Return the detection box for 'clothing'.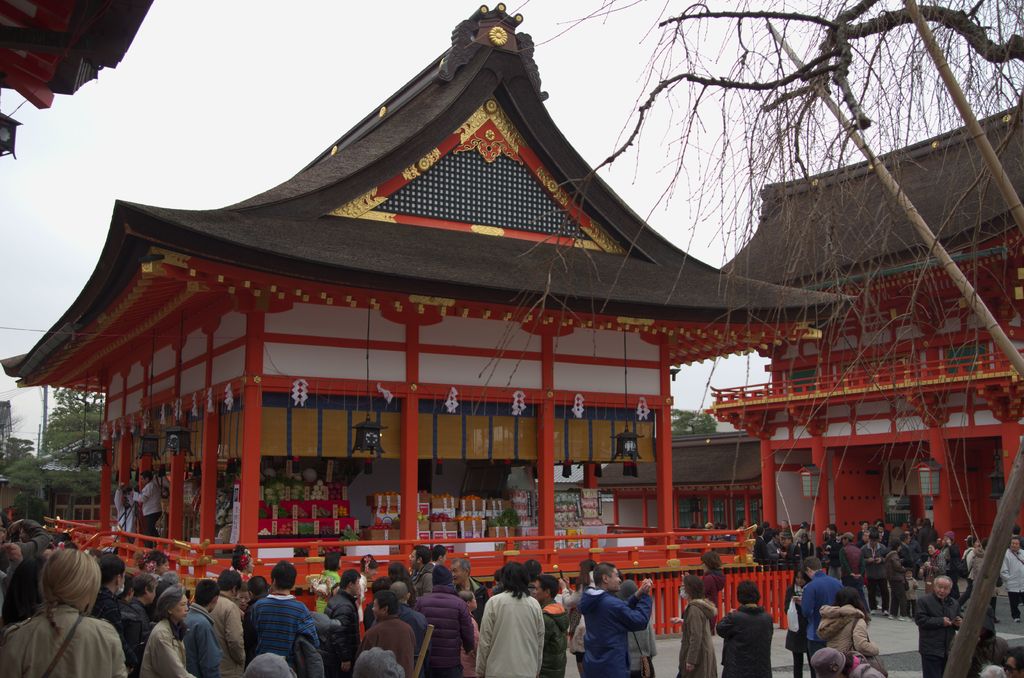
Rect(700, 570, 731, 622).
